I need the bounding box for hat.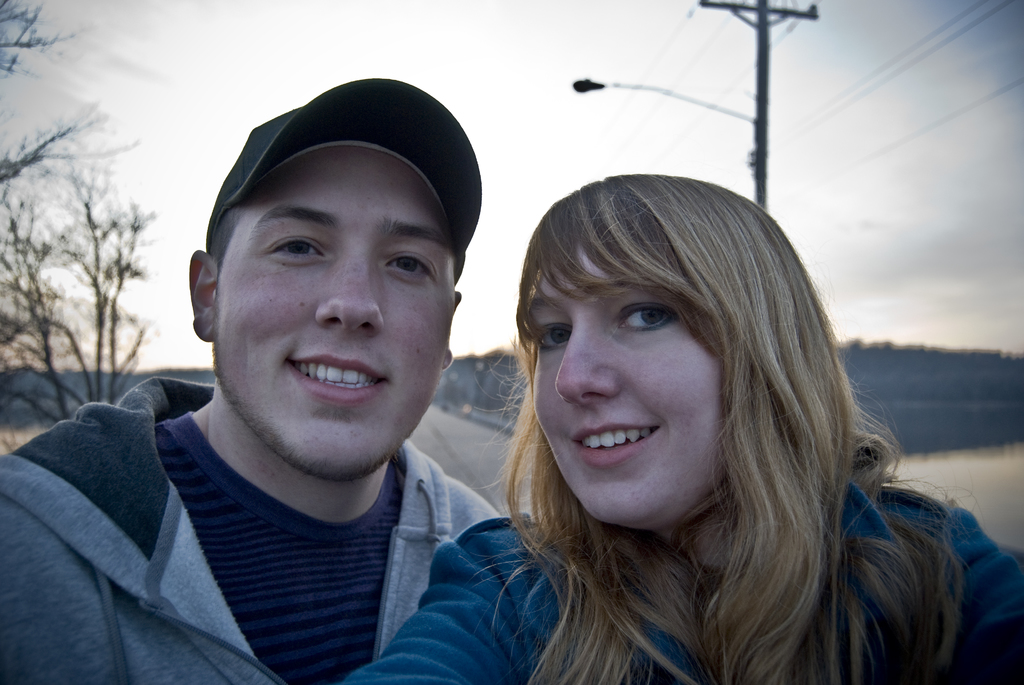
Here it is: {"x1": 207, "y1": 74, "x2": 484, "y2": 286}.
